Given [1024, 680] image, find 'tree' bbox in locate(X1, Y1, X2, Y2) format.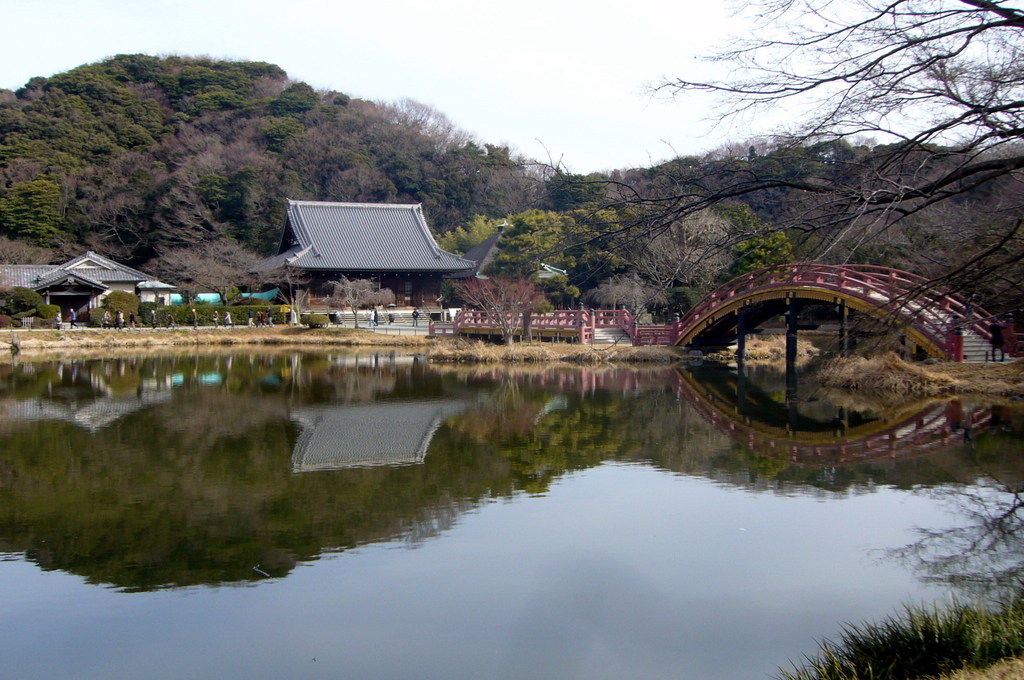
locate(586, 0, 1022, 331).
